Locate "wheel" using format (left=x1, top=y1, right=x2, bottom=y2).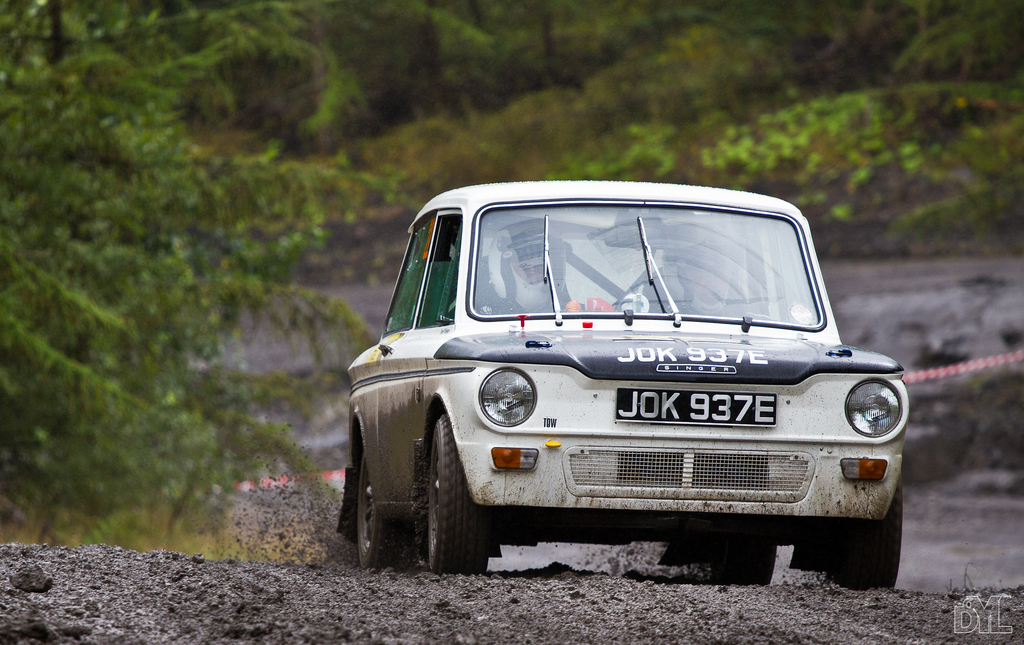
(left=826, top=471, right=903, bottom=591).
